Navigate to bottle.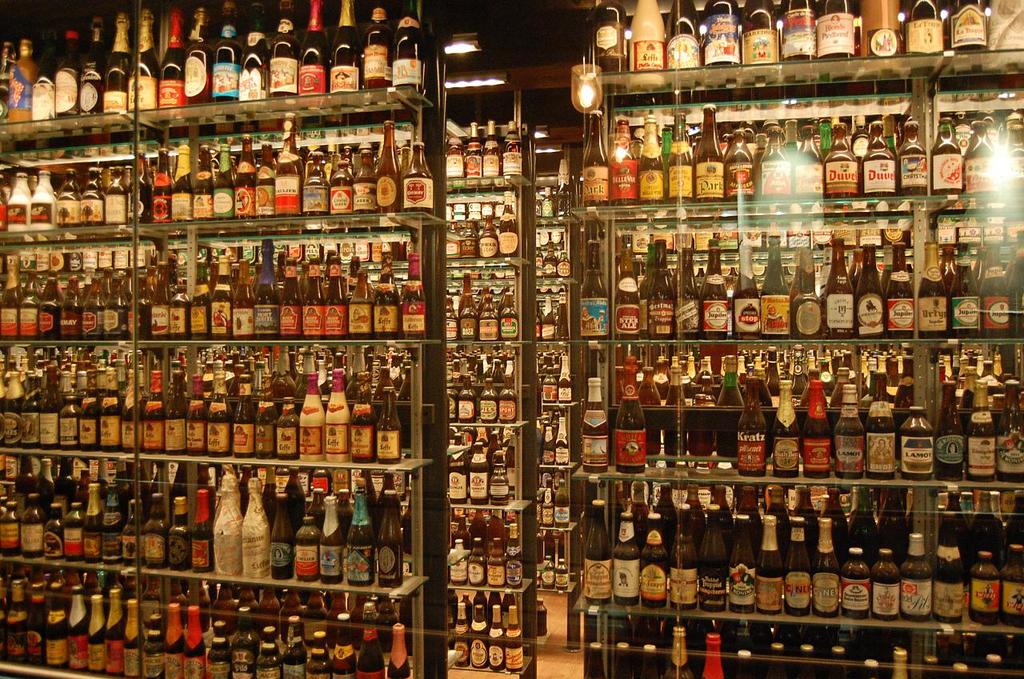
Navigation target: <region>442, 301, 461, 342</region>.
